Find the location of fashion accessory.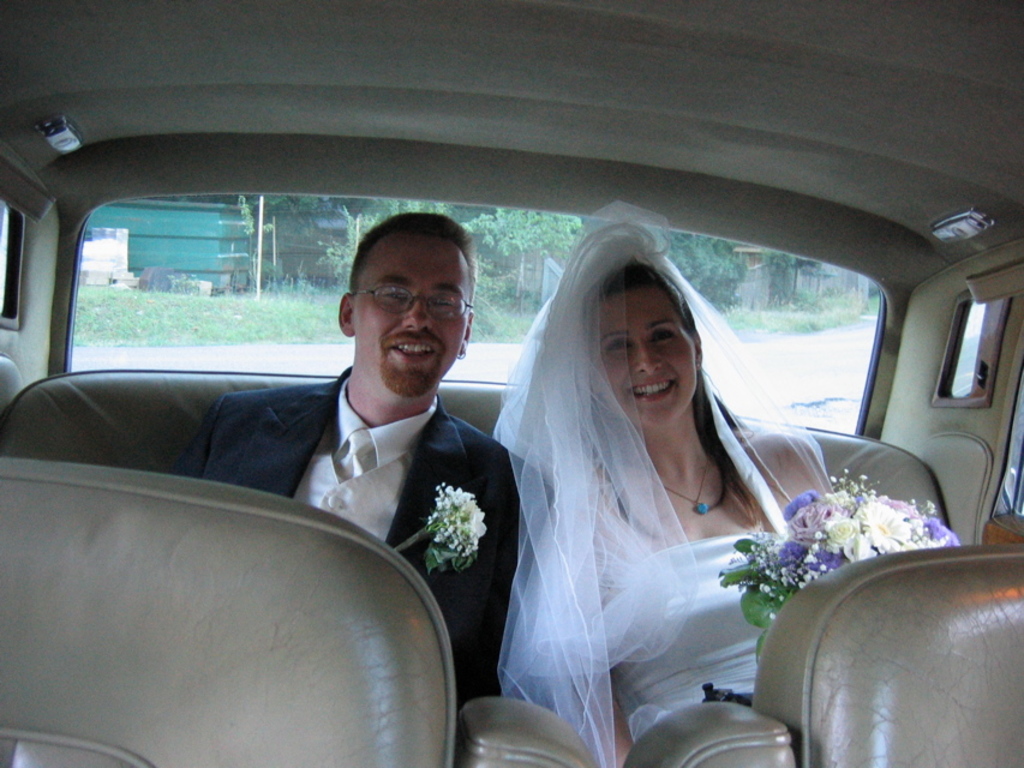
Location: BBox(349, 281, 475, 323).
